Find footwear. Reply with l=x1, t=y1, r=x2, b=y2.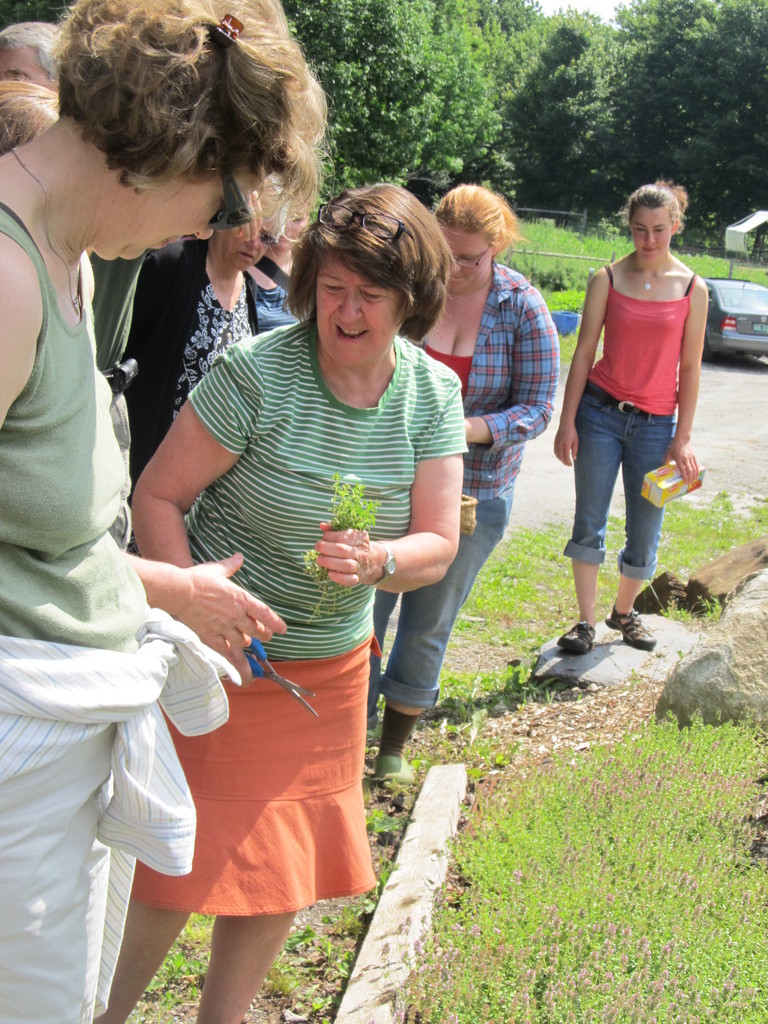
l=389, t=746, r=424, b=785.
